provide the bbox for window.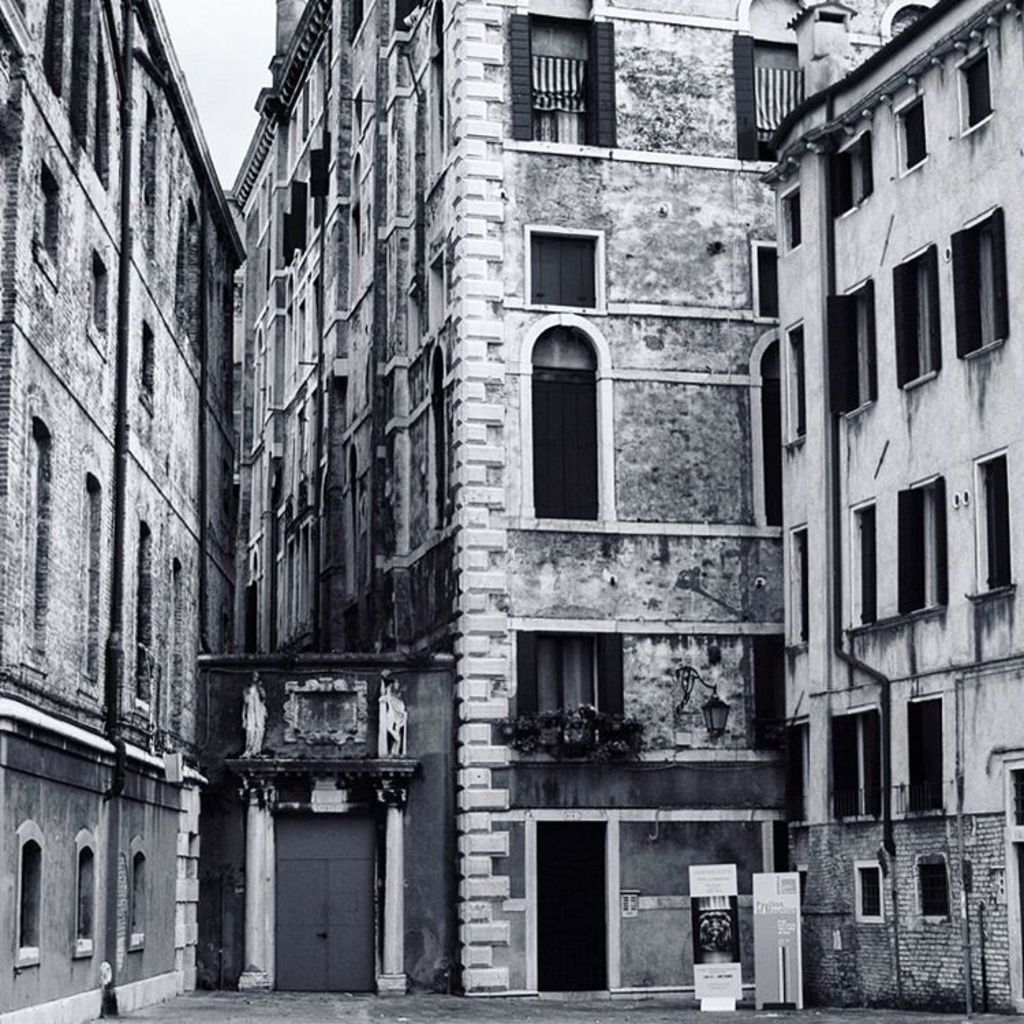
(left=894, top=240, right=945, bottom=382).
